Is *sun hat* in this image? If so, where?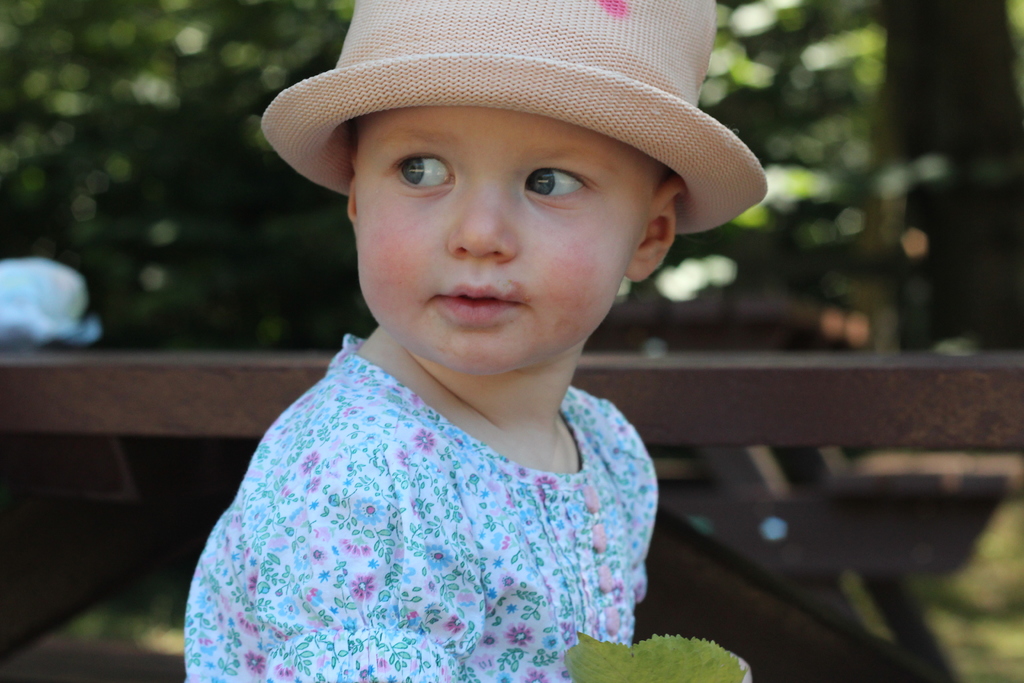
Yes, at select_region(0, 258, 110, 350).
